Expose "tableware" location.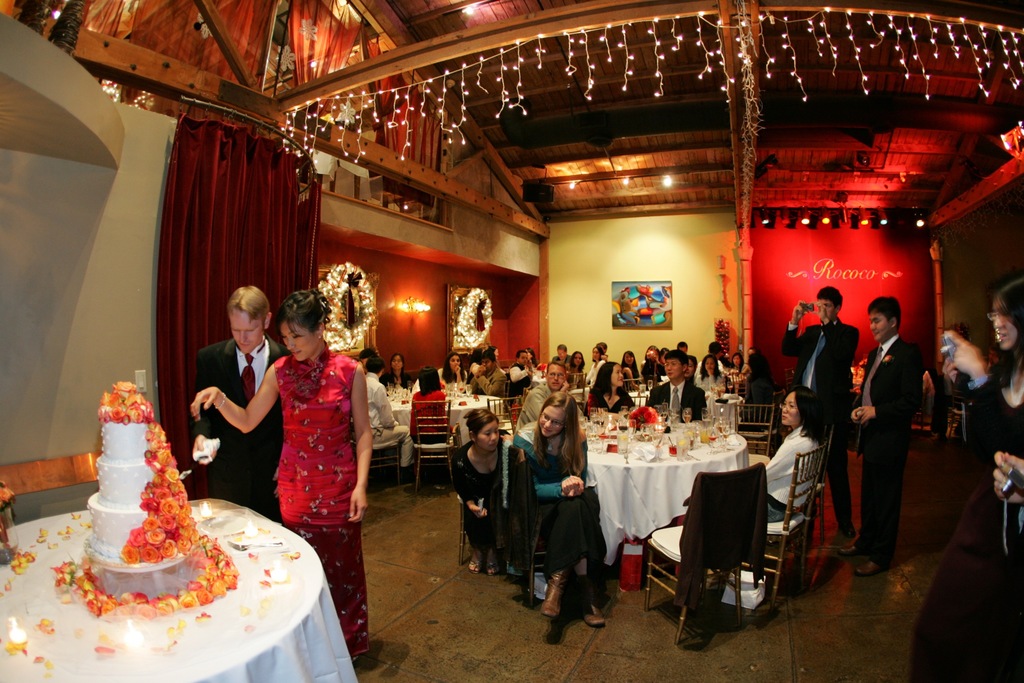
Exposed at rect(504, 368, 510, 374).
